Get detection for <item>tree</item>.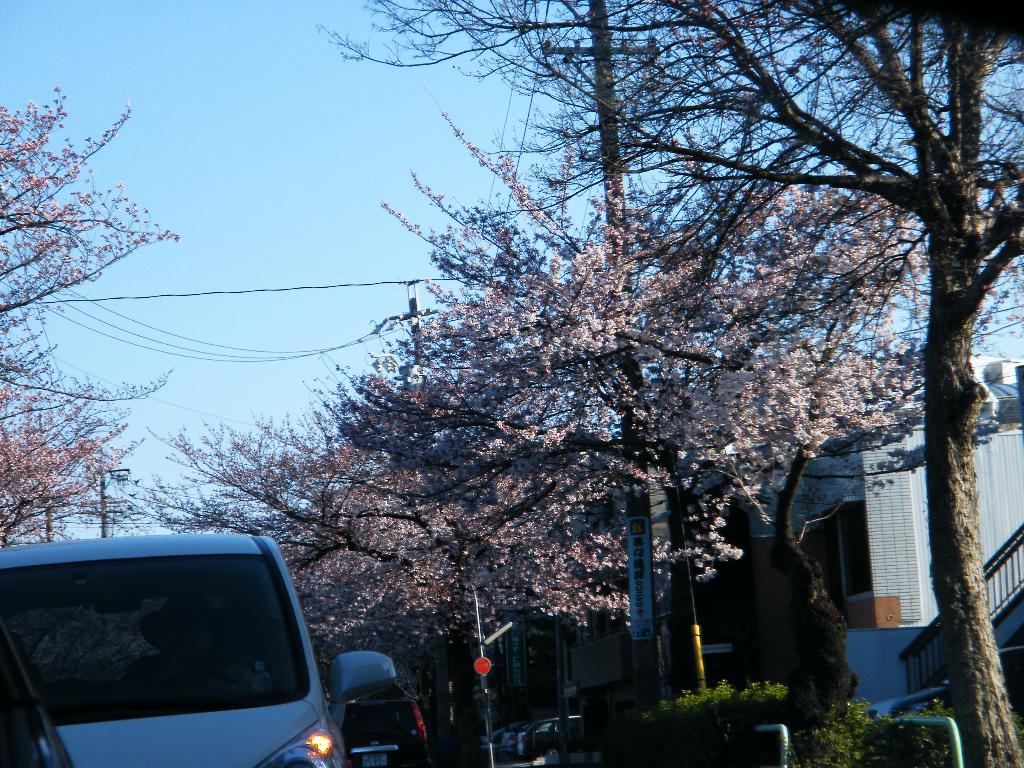
Detection: 0/90/171/546.
